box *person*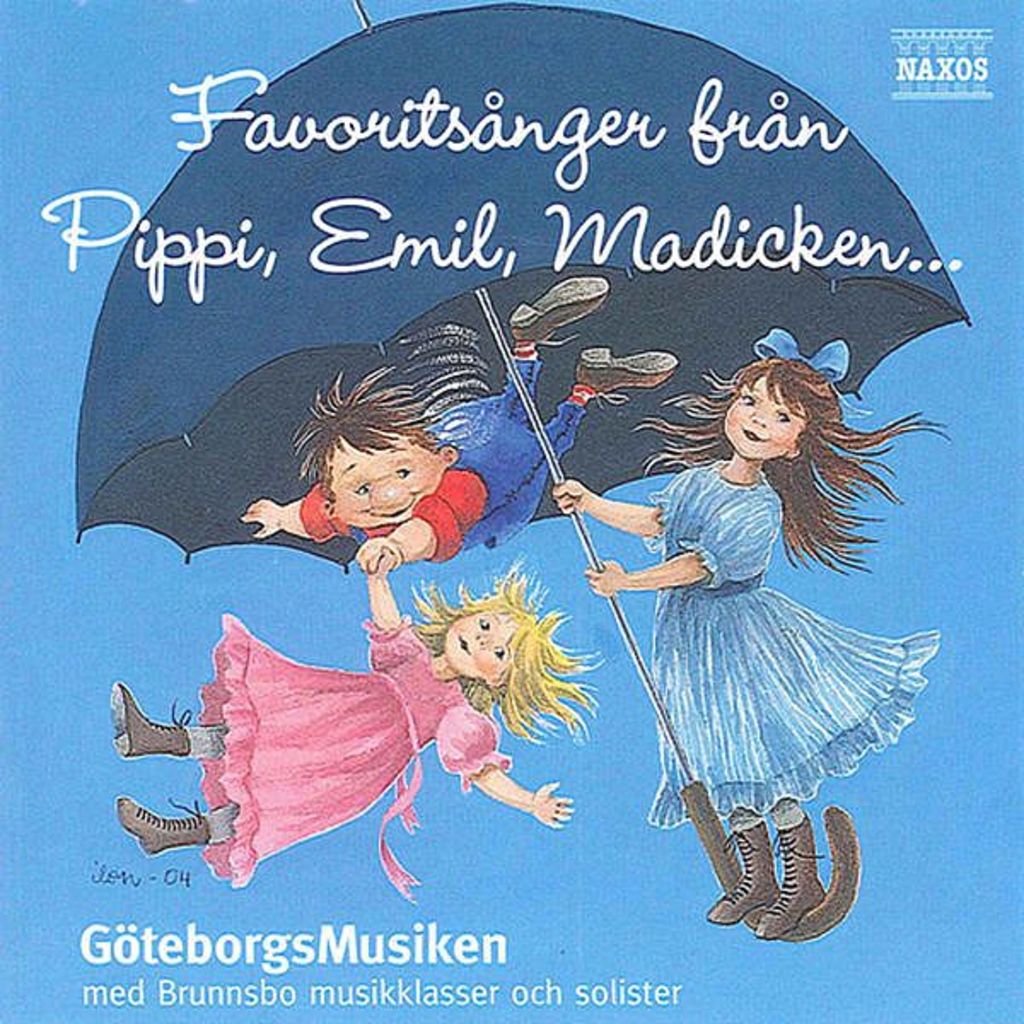
bbox=[114, 548, 606, 893]
